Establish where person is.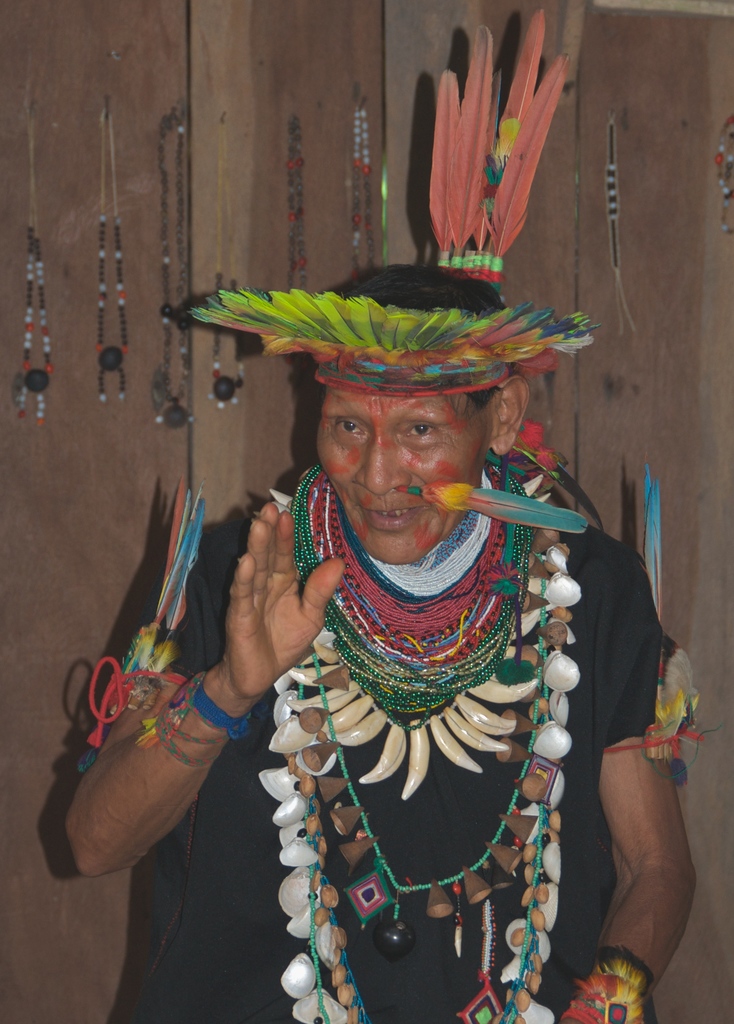
Established at <region>58, 260, 699, 1023</region>.
